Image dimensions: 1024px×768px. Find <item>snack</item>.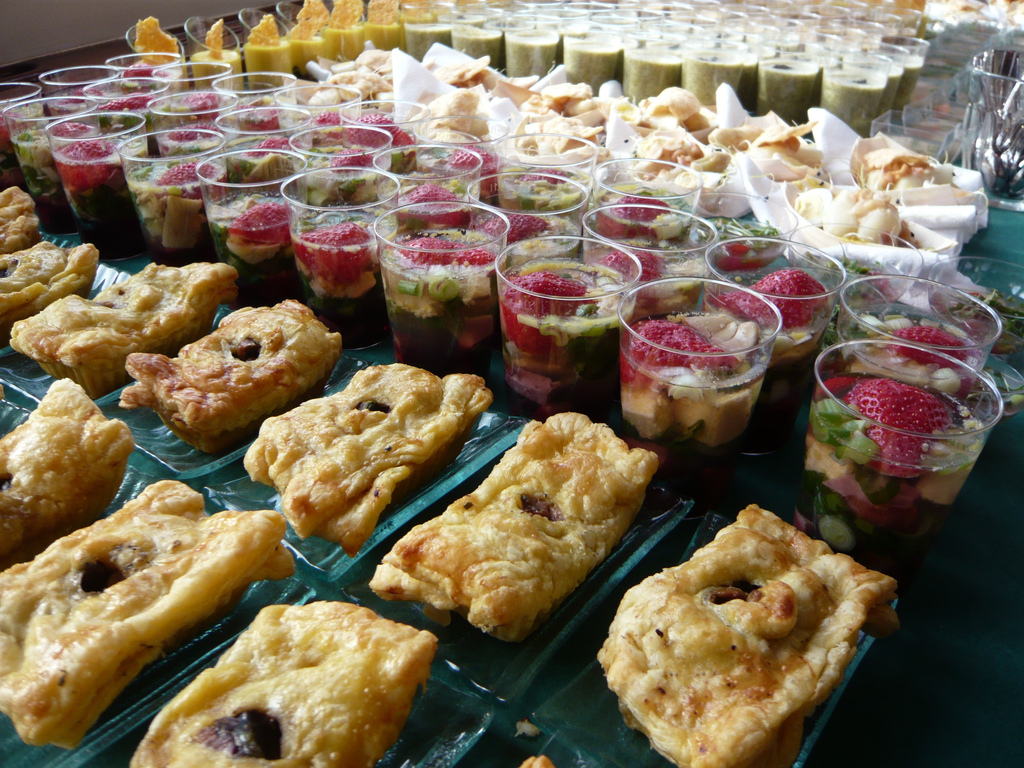
x1=397 y1=0 x2=433 y2=17.
